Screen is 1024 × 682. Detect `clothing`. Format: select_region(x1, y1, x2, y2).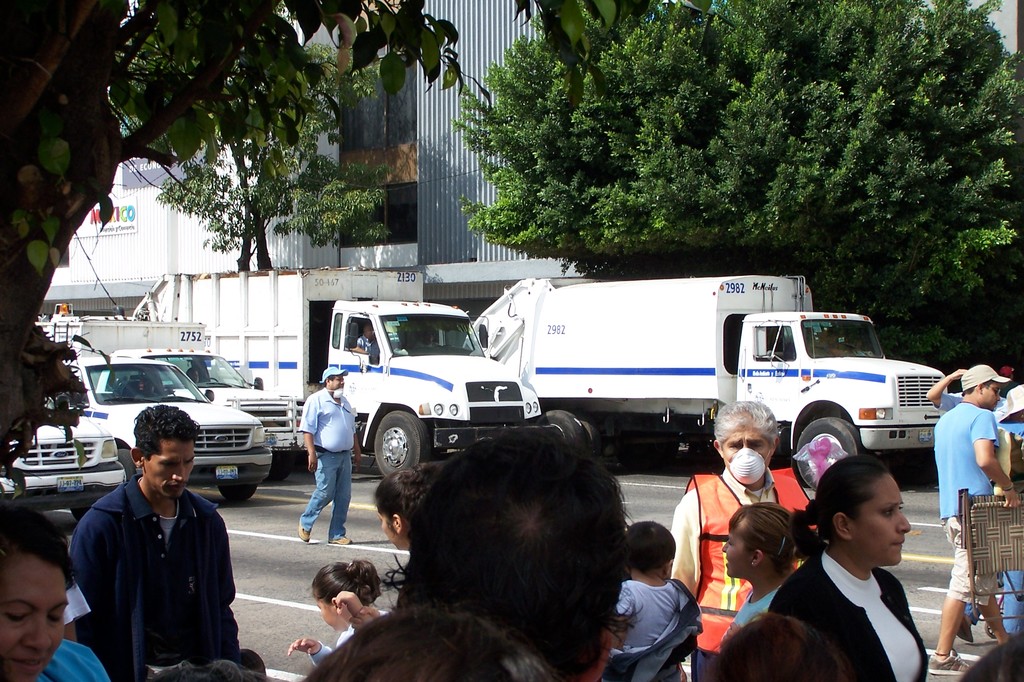
select_region(311, 620, 358, 669).
